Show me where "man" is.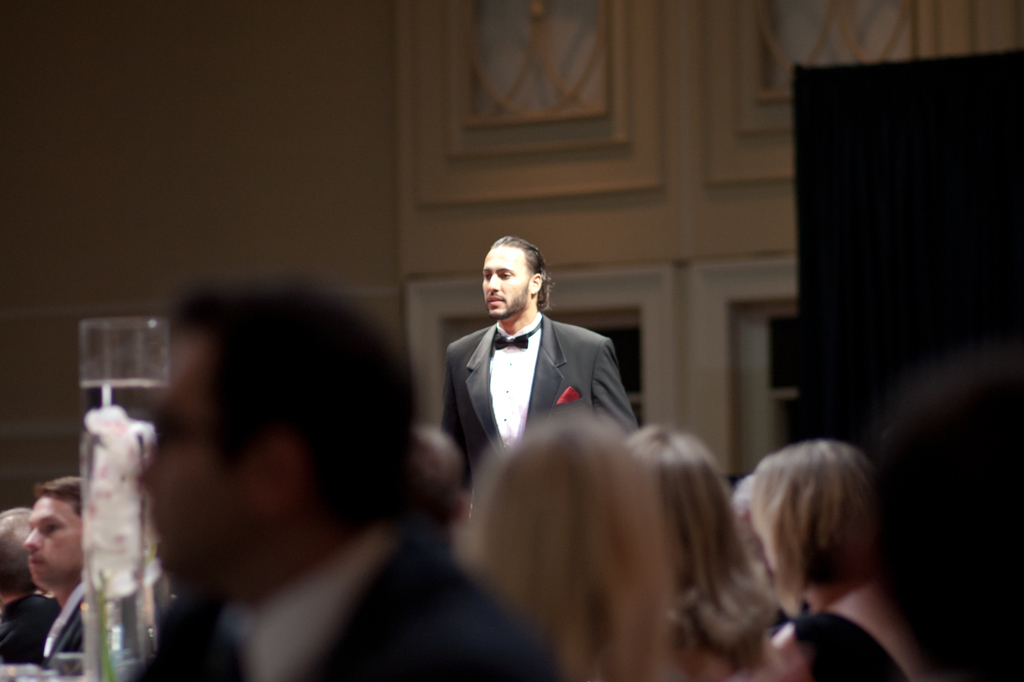
"man" is at 419/248/647/518.
